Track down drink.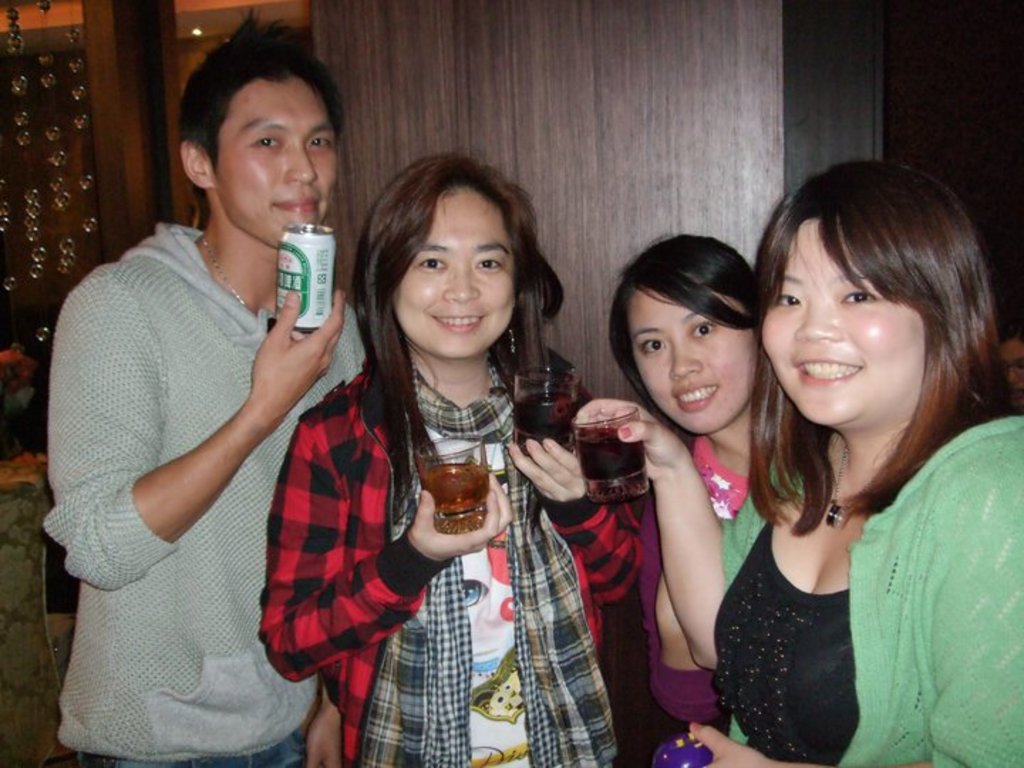
Tracked to {"left": 418, "top": 462, "right": 492, "bottom": 526}.
